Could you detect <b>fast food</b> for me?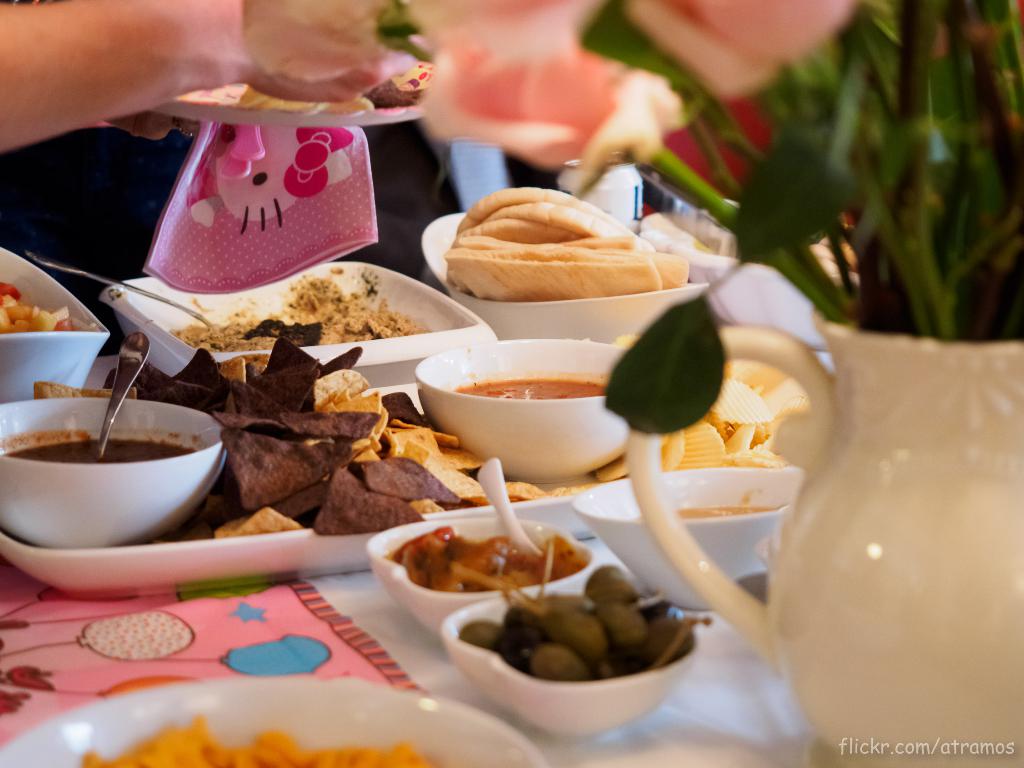
Detection result: (0, 281, 81, 331).
